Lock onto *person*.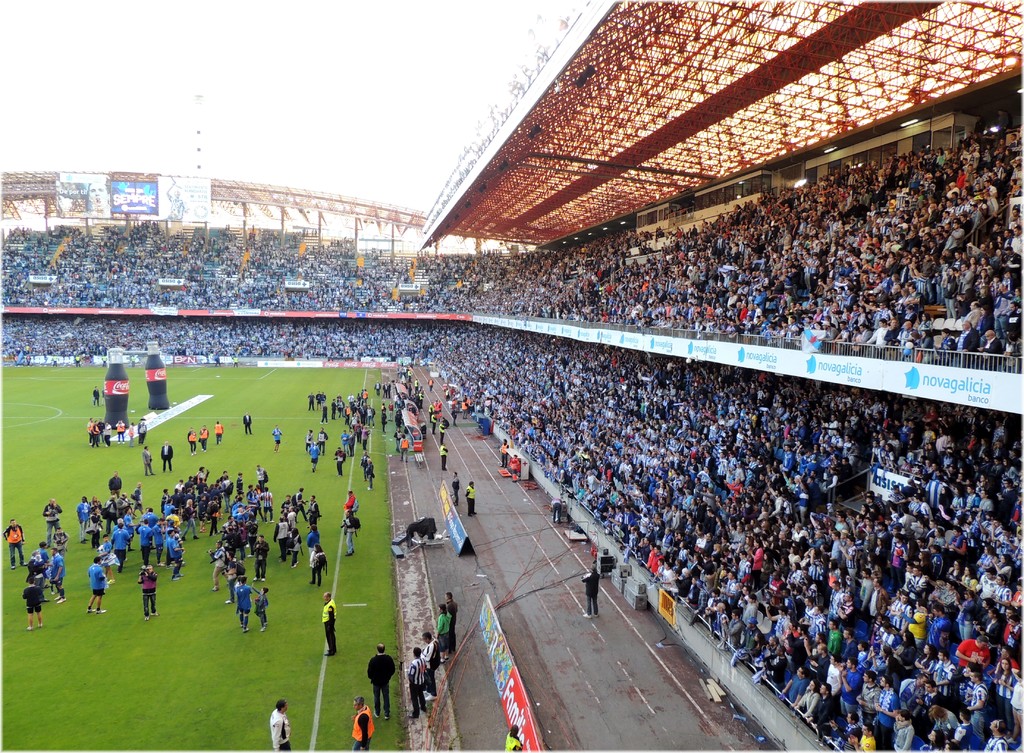
Locked: pyautogui.locateOnScreen(323, 592, 339, 653).
